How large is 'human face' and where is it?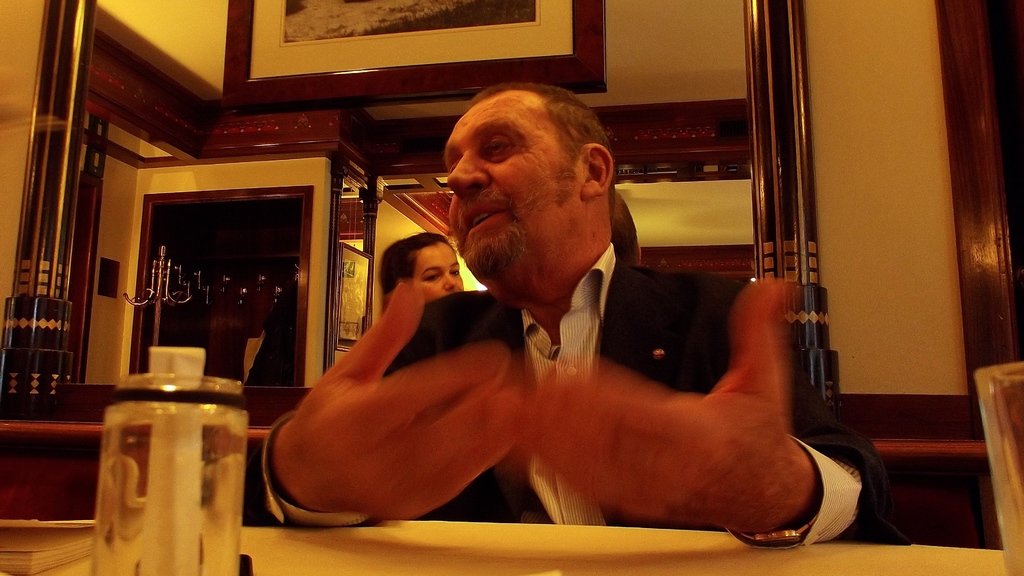
Bounding box: <bbox>443, 88, 580, 275</bbox>.
